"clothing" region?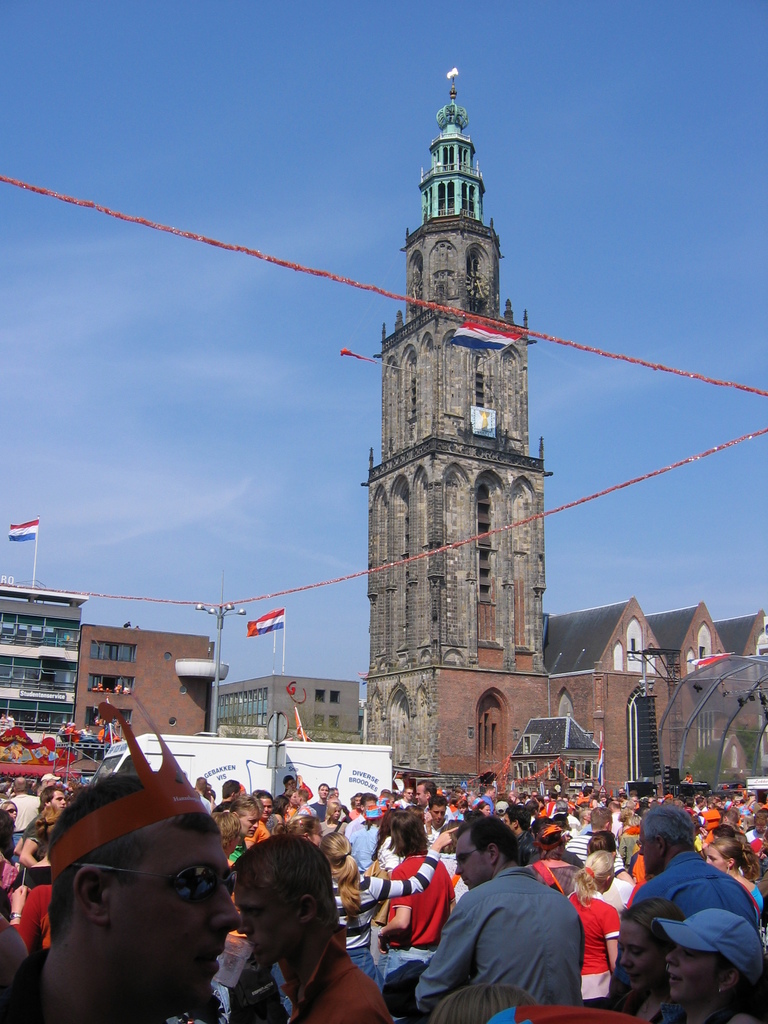
<box>8,877,52,961</box>
